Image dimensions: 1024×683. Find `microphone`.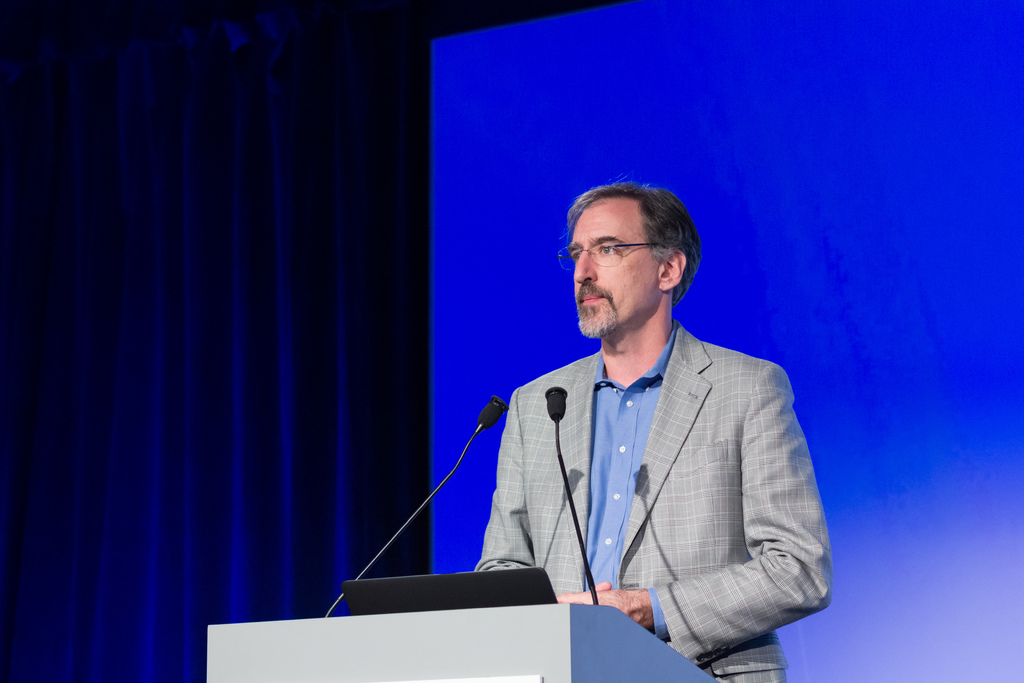
bbox=[535, 381, 602, 602].
